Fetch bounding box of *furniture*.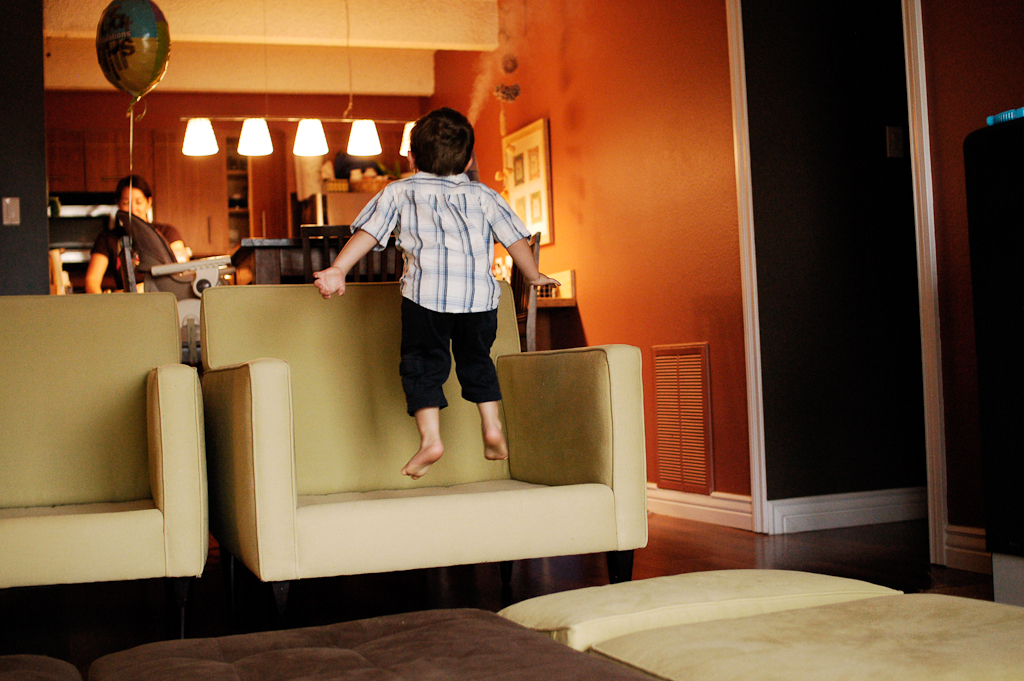
Bbox: detection(0, 564, 1023, 680).
